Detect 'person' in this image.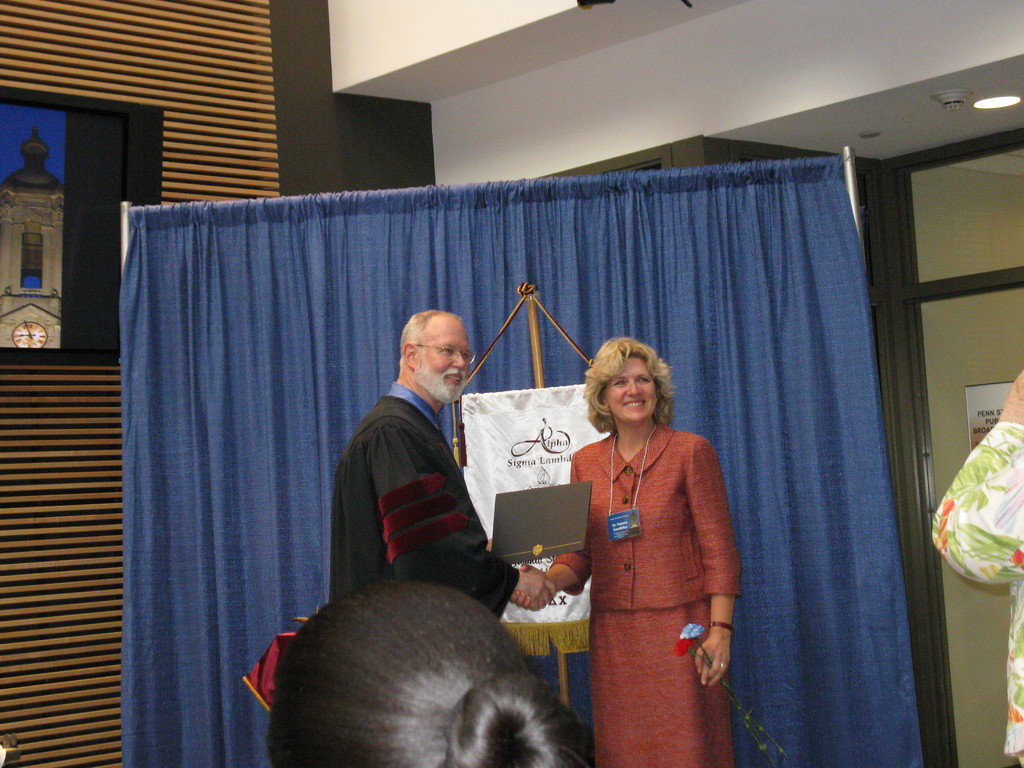
Detection: 328,306,559,620.
